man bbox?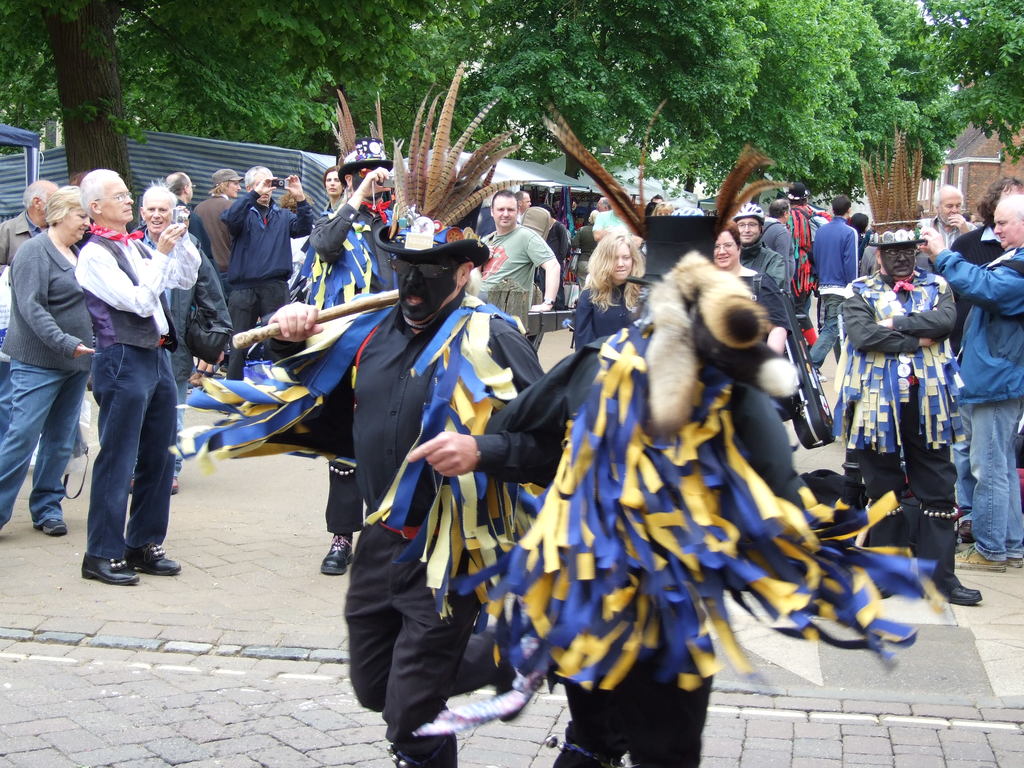
476 190 562 313
